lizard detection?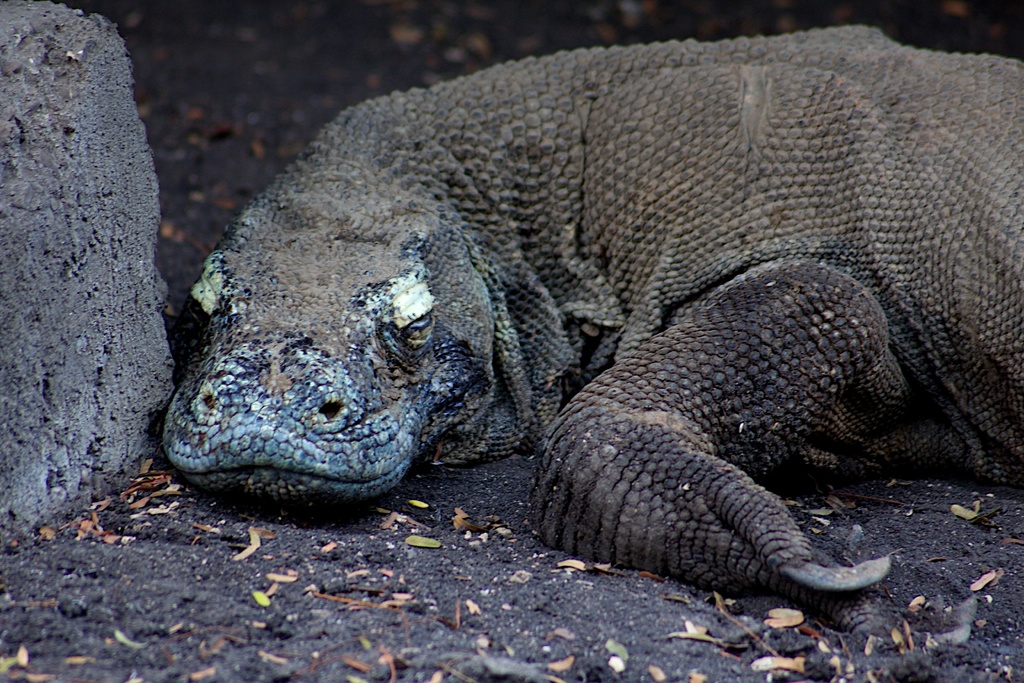
(x1=140, y1=44, x2=1023, y2=626)
